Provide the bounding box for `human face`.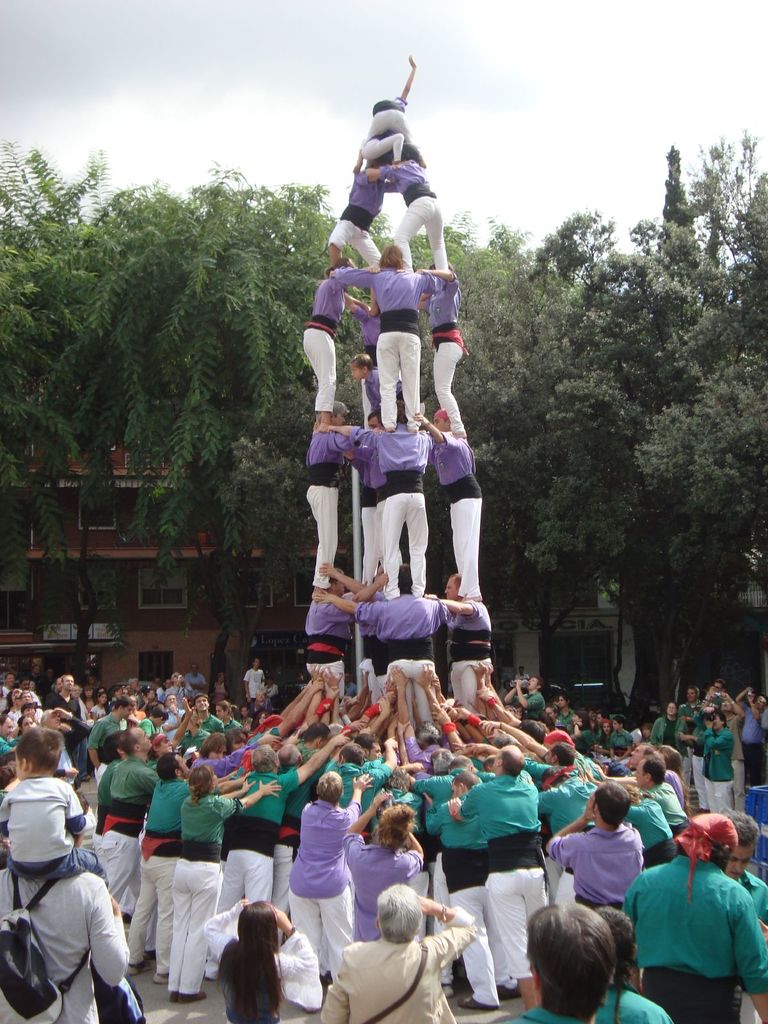
[left=433, top=417, right=447, bottom=436].
